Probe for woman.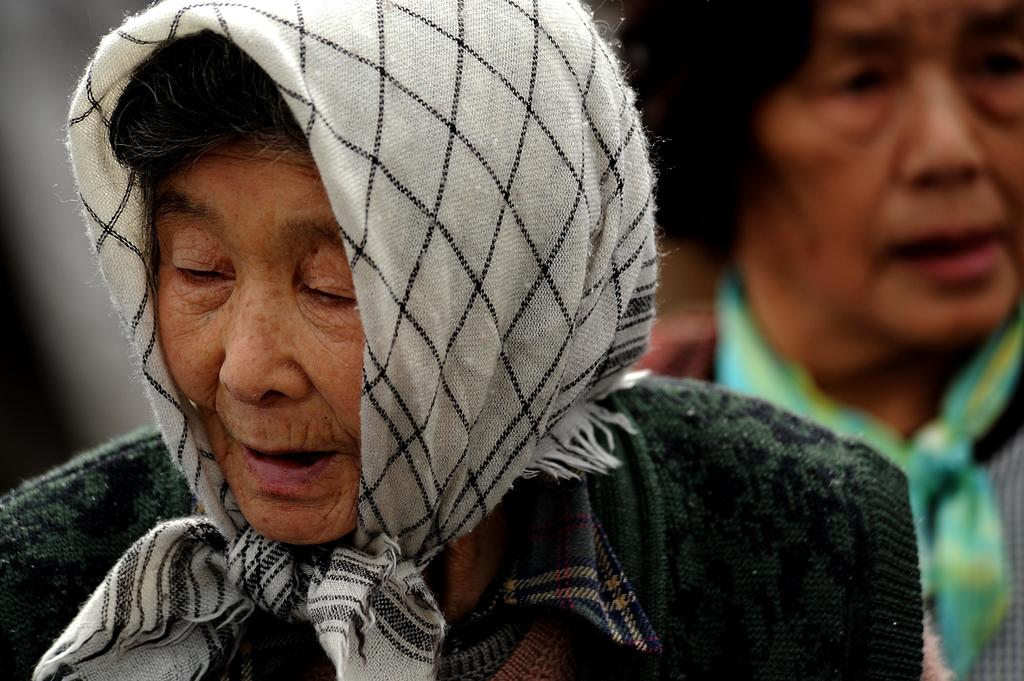
Probe result: bbox=(0, 34, 840, 680).
